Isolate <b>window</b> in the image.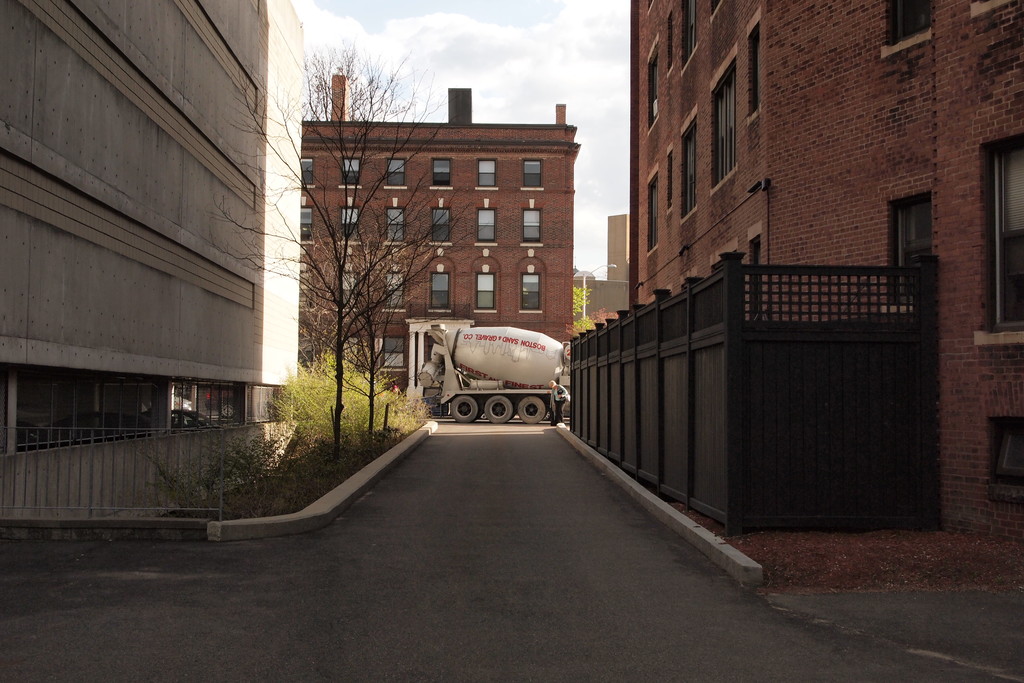
Isolated region: box=[647, 172, 659, 256].
